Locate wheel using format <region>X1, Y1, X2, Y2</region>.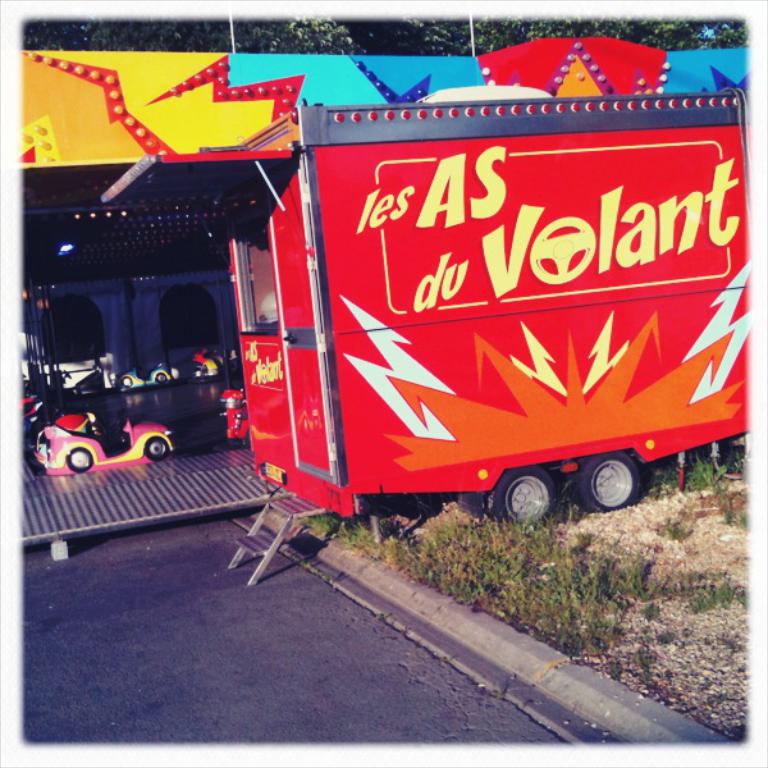
<region>155, 374, 169, 383</region>.
